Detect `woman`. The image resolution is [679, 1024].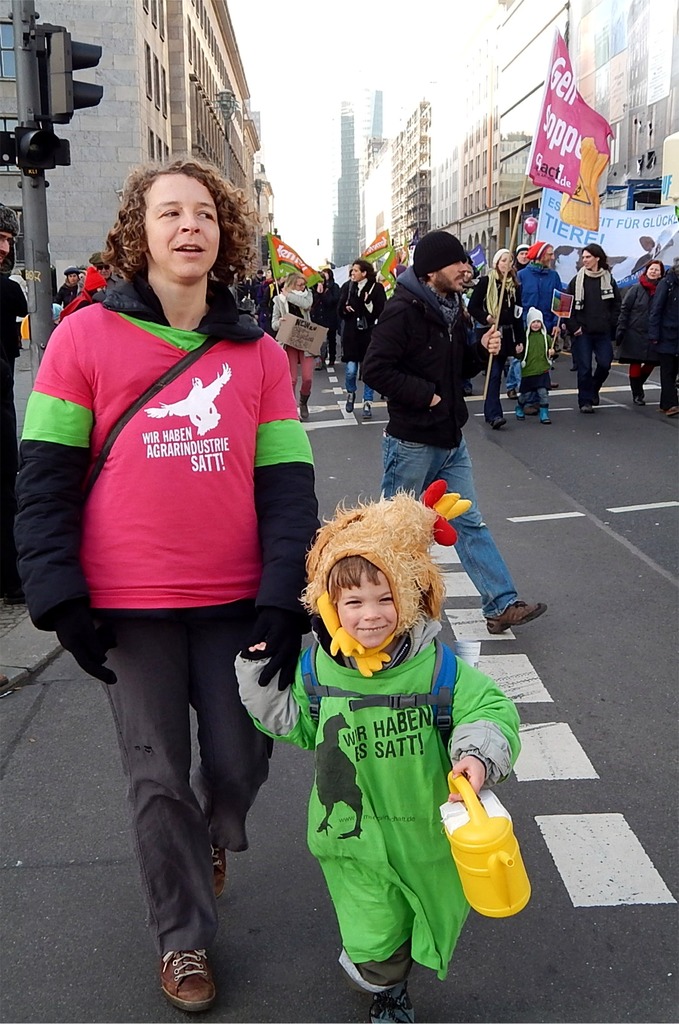
569 242 619 408.
